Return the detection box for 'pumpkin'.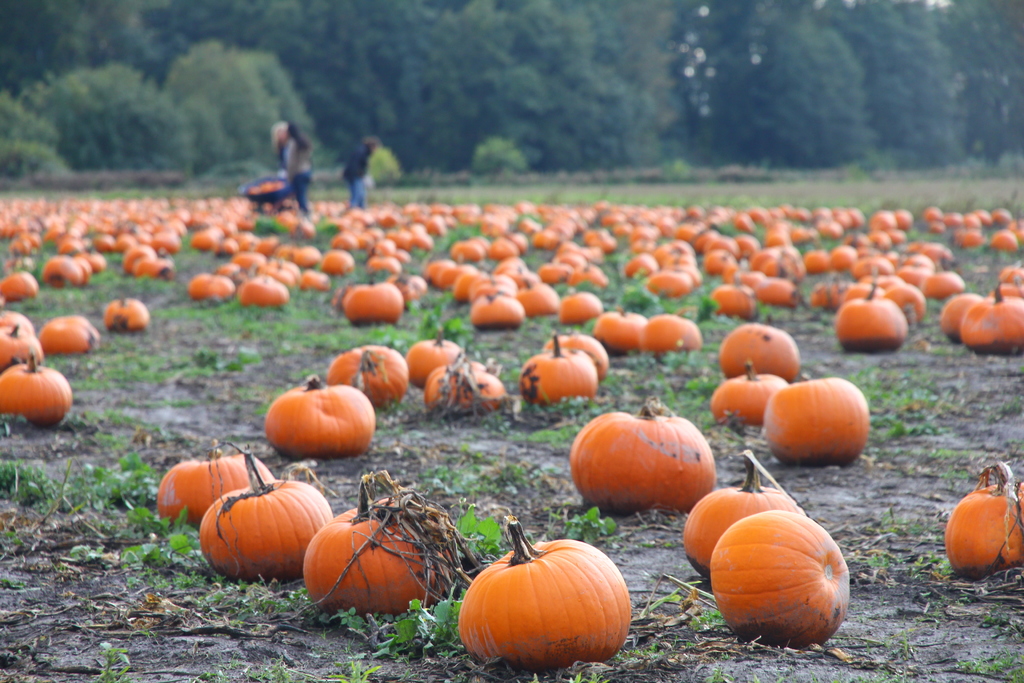
523, 331, 596, 407.
